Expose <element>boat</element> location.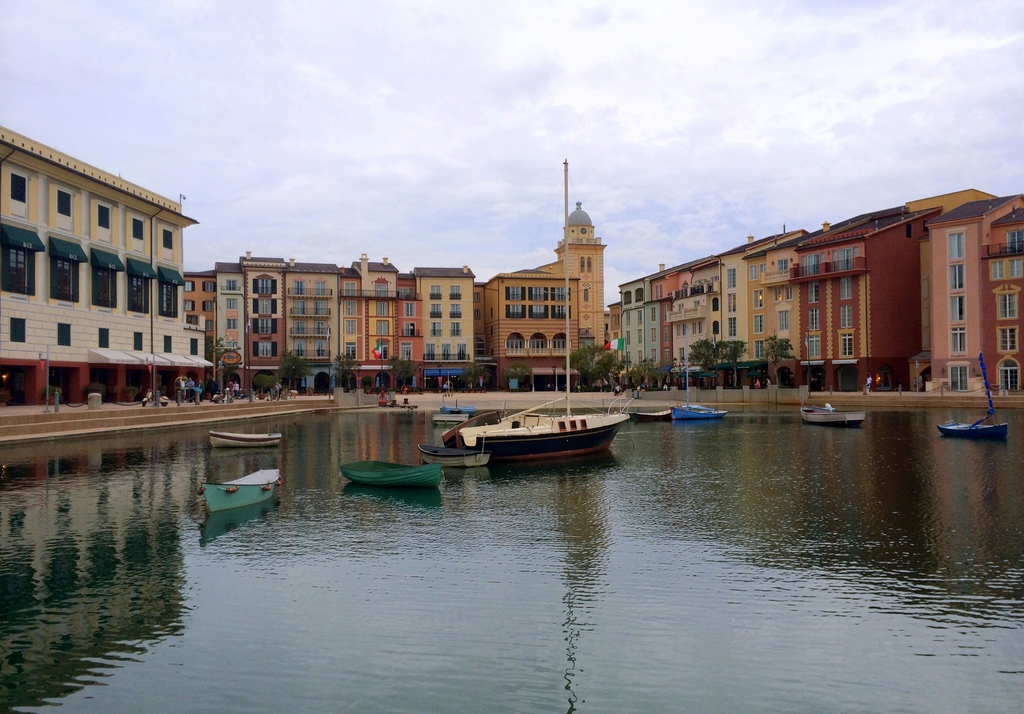
Exposed at (x1=935, y1=349, x2=1010, y2=434).
